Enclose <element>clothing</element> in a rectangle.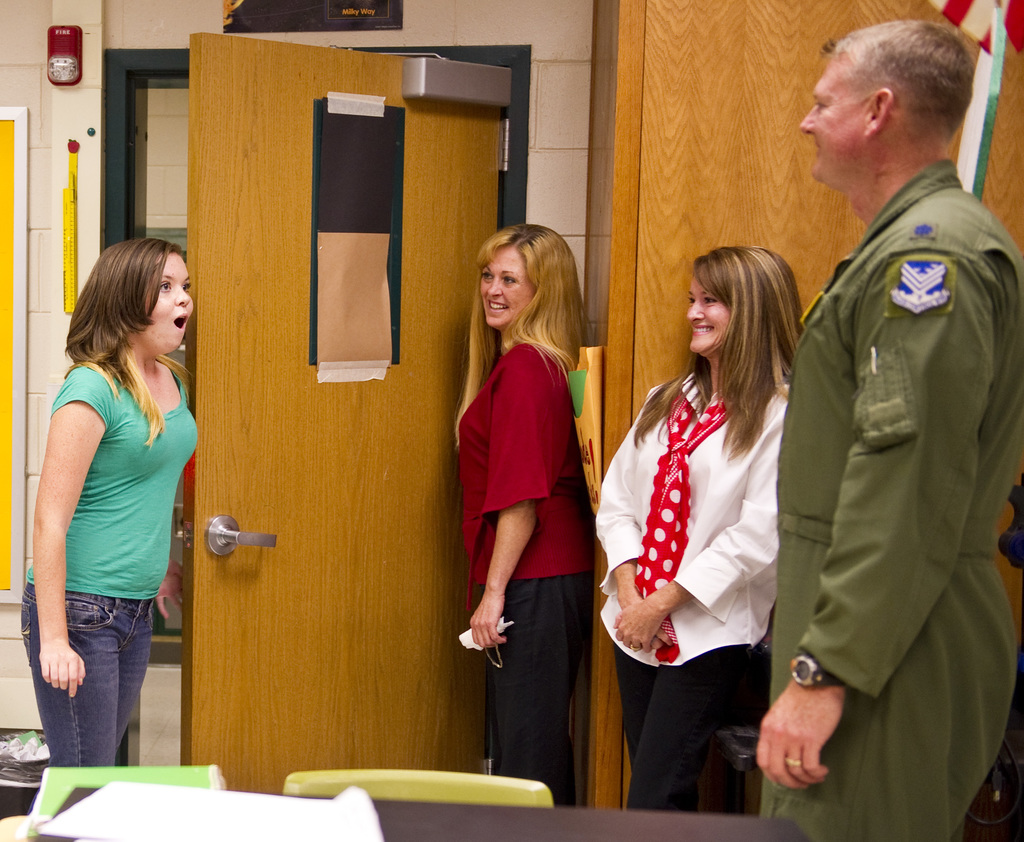
[592, 362, 778, 663].
